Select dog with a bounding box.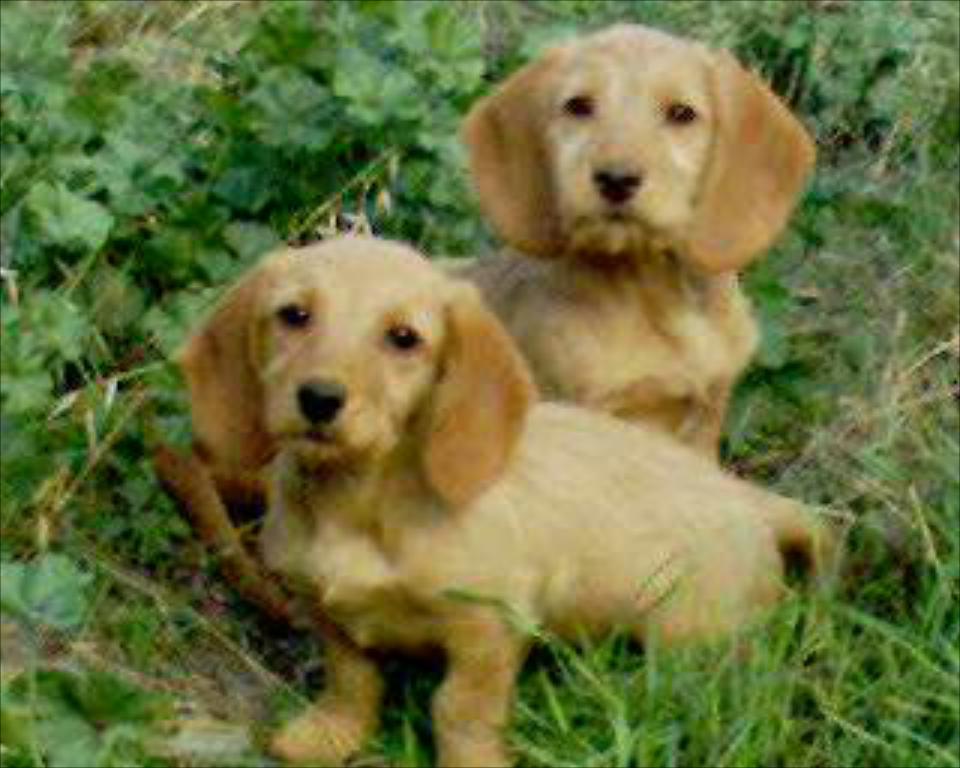
(left=177, top=231, right=849, bottom=765).
